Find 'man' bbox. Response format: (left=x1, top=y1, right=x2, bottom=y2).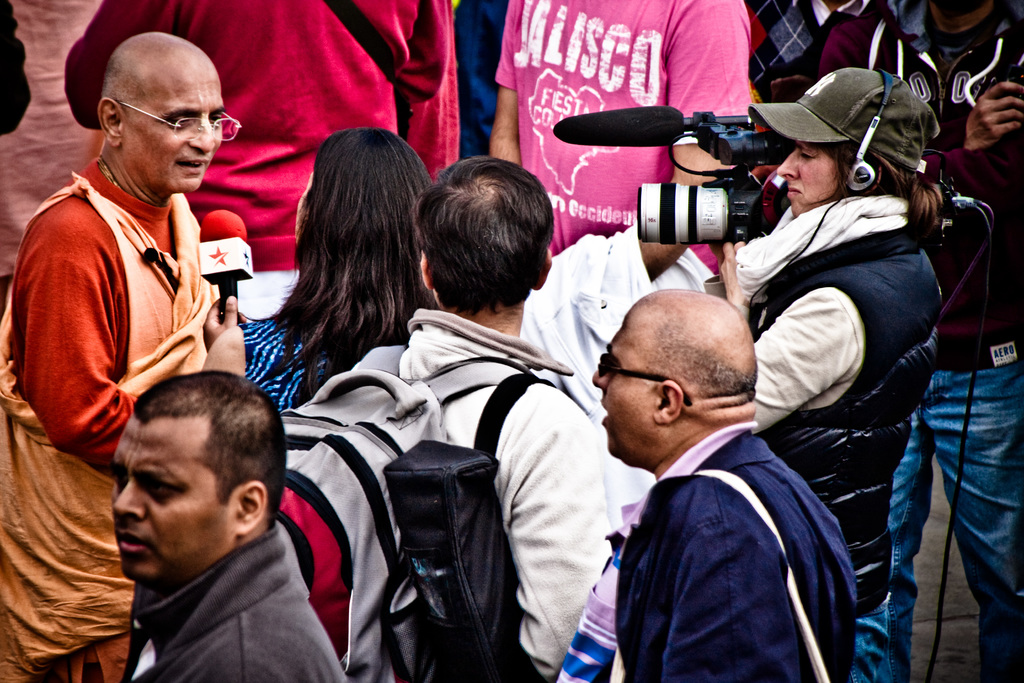
(left=815, top=0, right=1023, bottom=682).
